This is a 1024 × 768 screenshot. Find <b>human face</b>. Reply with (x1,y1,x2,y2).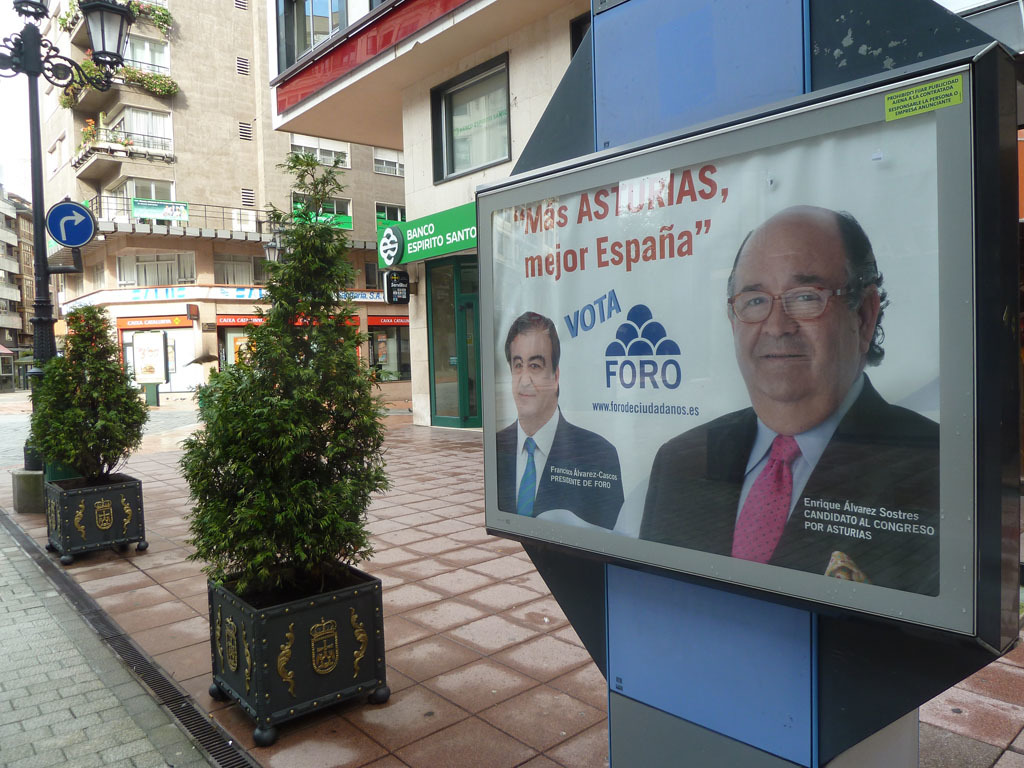
(509,327,551,417).
